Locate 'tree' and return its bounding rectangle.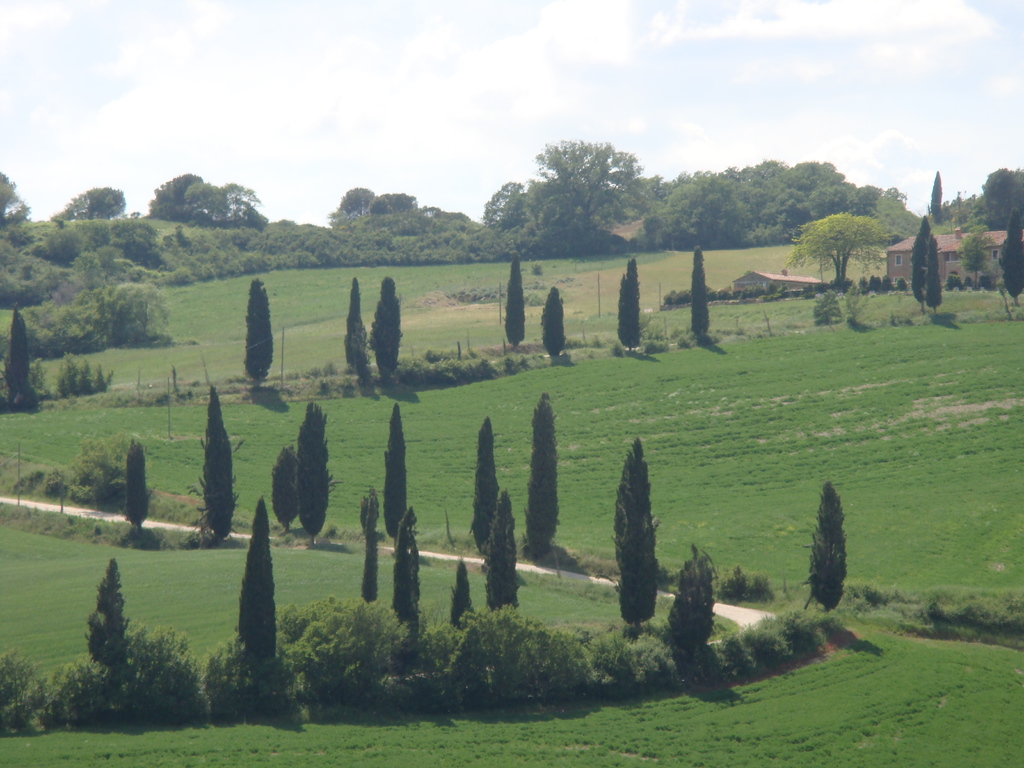
<bbox>9, 447, 123, 516</bbox>.
